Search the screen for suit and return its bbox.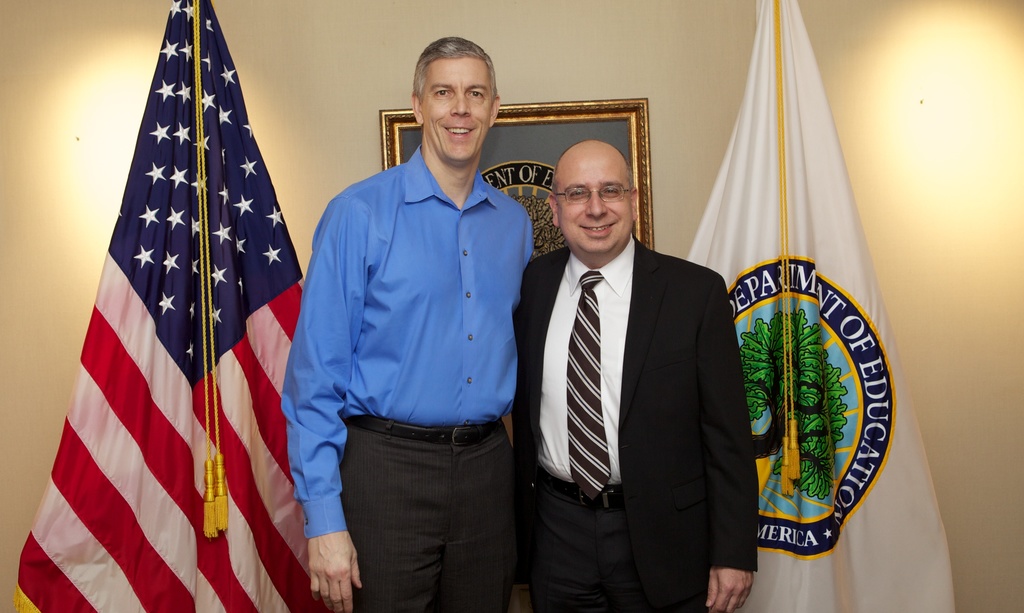
Found: [left=508, top=129, right=746, bottom=612].
